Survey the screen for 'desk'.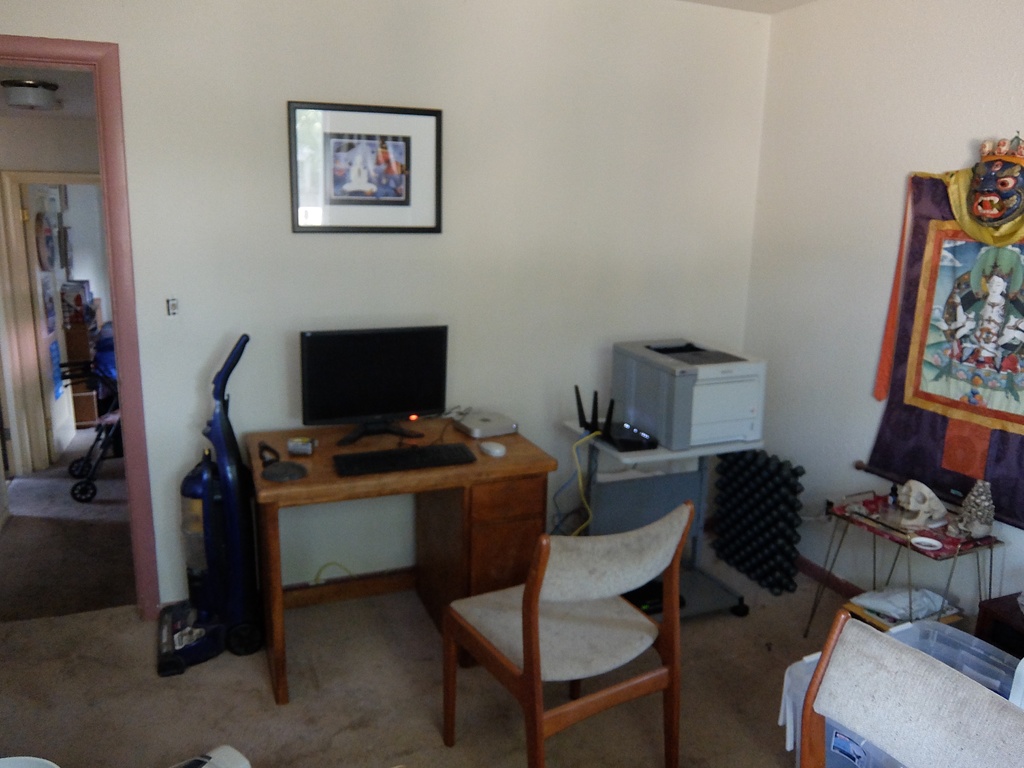
Survey found: rect(284, 429, 554, 697).
